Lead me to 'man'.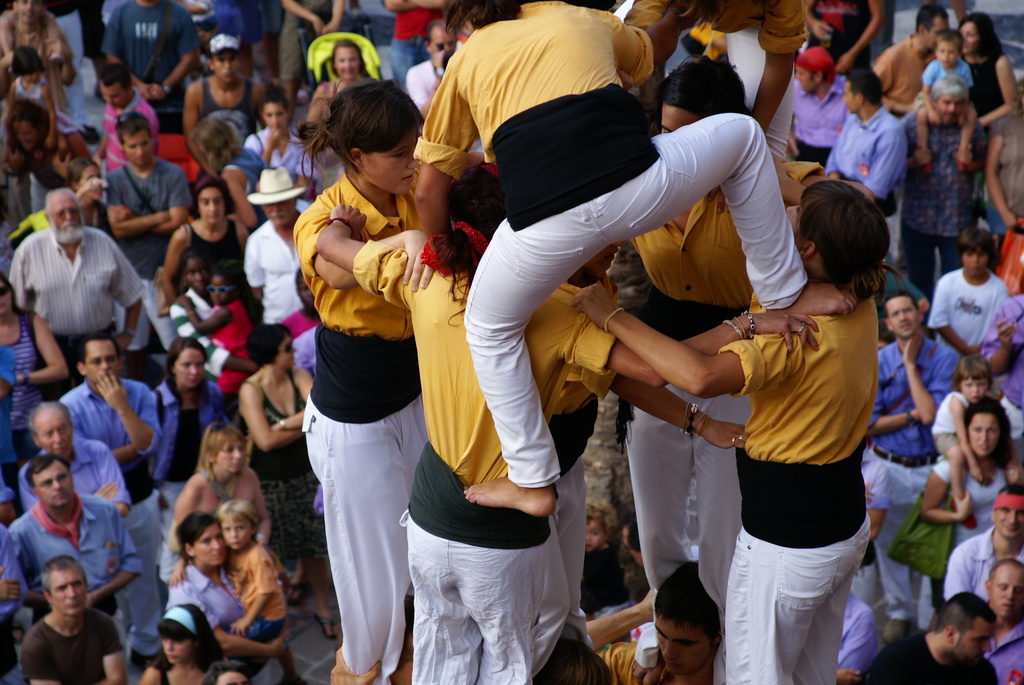
Lead to (left=865, top=0, right=956, bottom=118).
